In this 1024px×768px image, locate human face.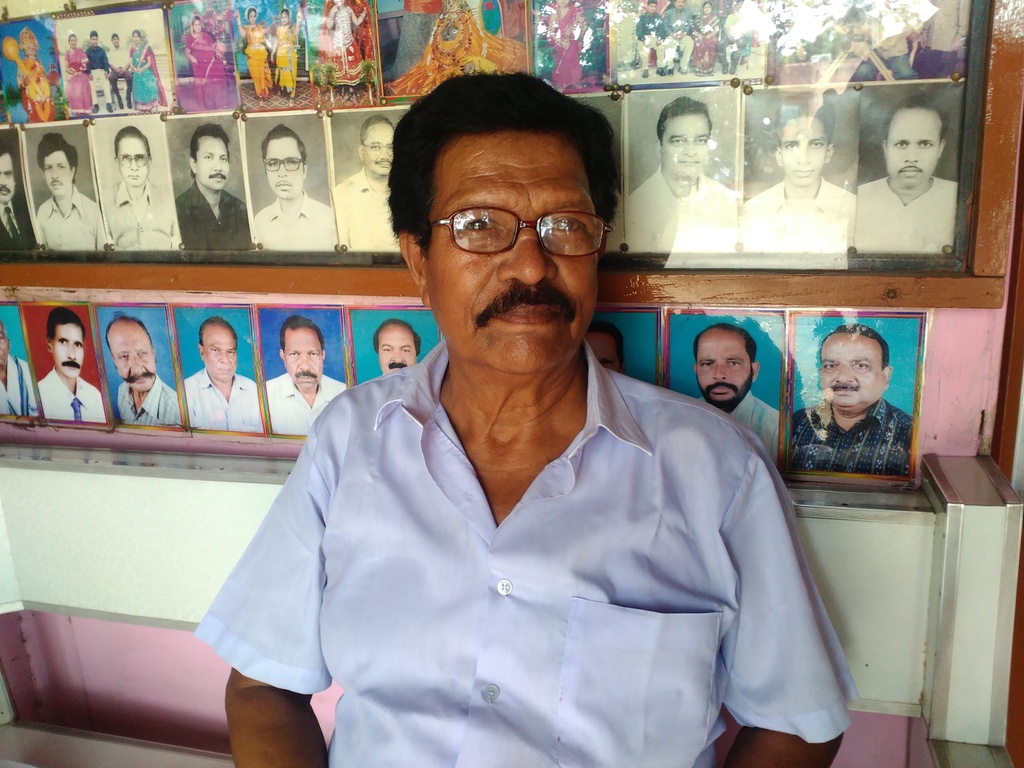
Bounding box: left=40, top=146, right=75, bottom=203.
